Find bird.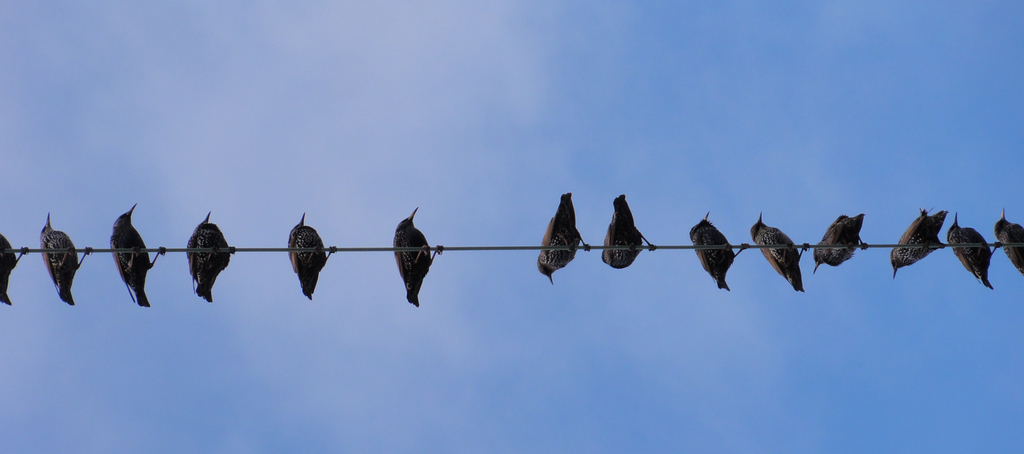
BBox(111, 198, 168, 309).
